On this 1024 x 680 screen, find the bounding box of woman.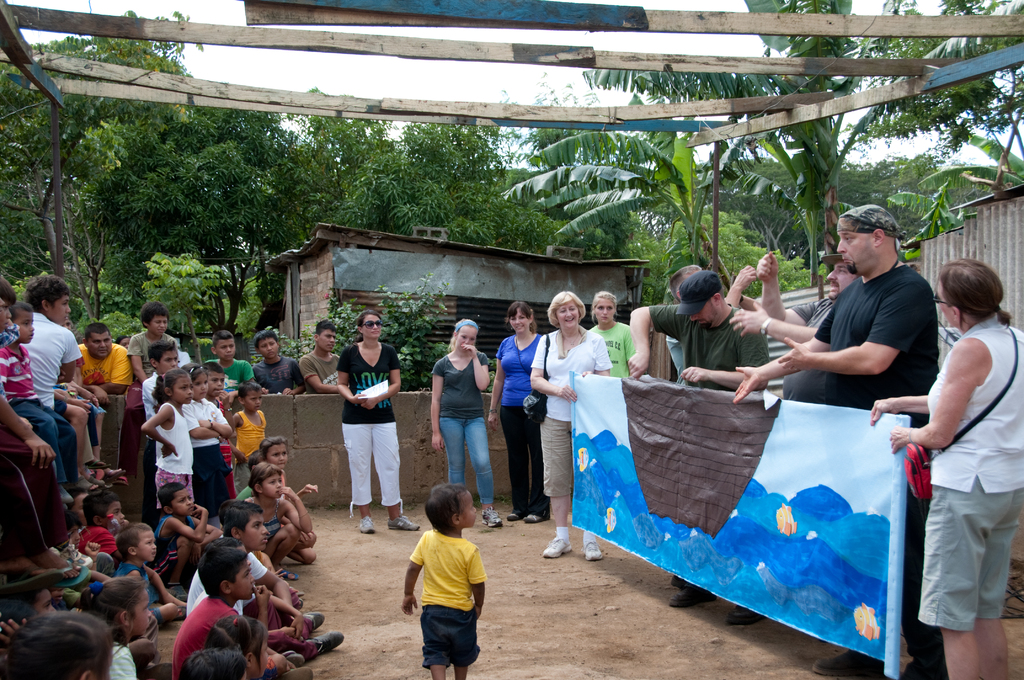
Bounding box: <box>591,289,632,380</box>.
